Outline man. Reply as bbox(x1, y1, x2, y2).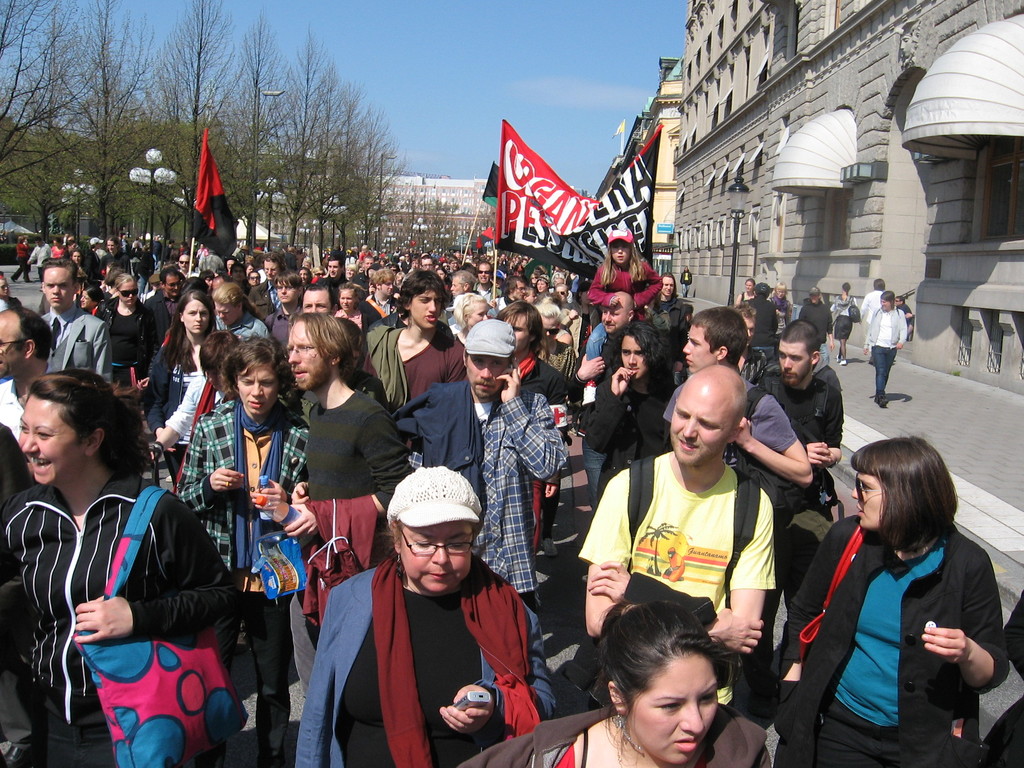
bbox(24, 231, 129, 421).
